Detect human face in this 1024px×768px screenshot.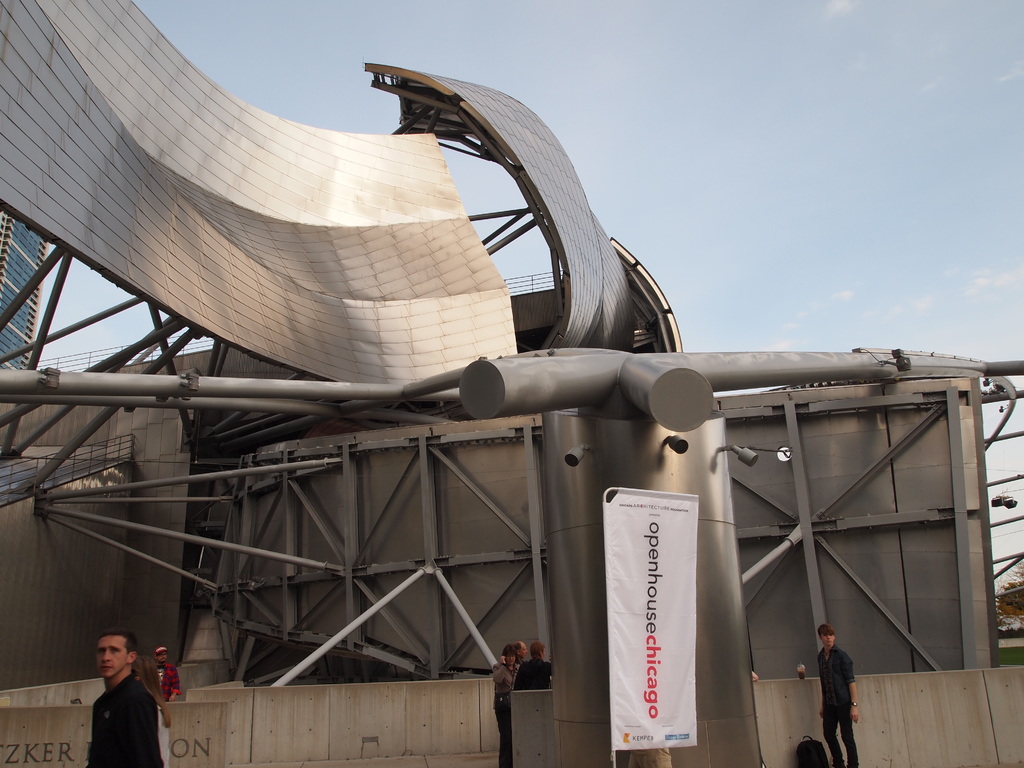
Detection: 818/632/834/646.
